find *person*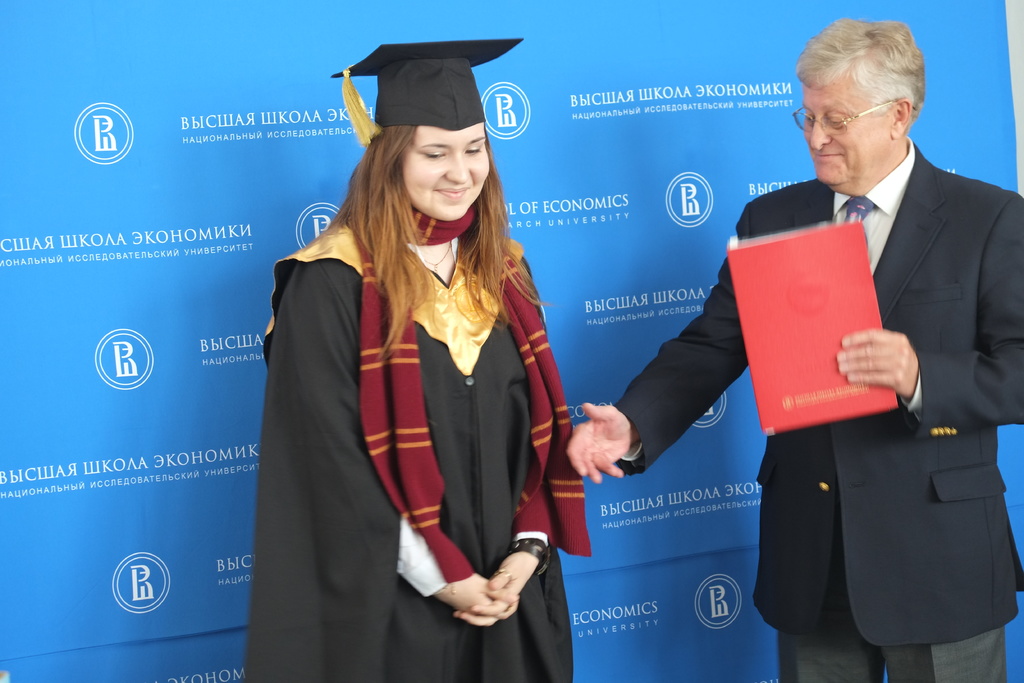
[261,37,596,661]
